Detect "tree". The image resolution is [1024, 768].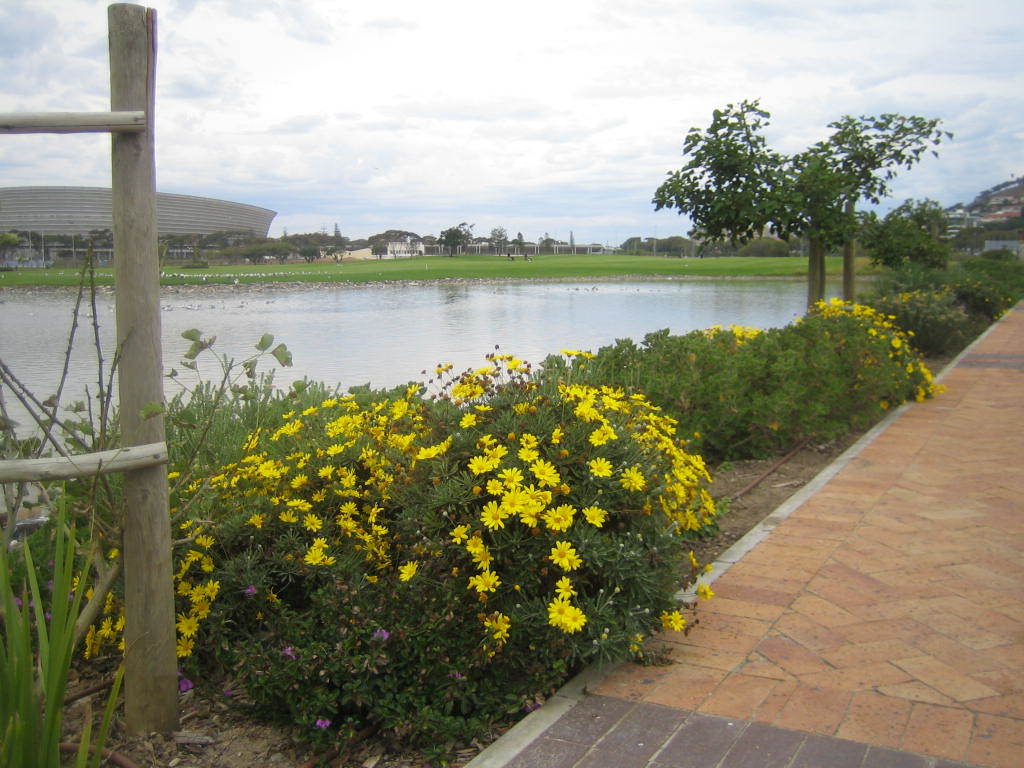
<box>853,190,964,272</box>.
